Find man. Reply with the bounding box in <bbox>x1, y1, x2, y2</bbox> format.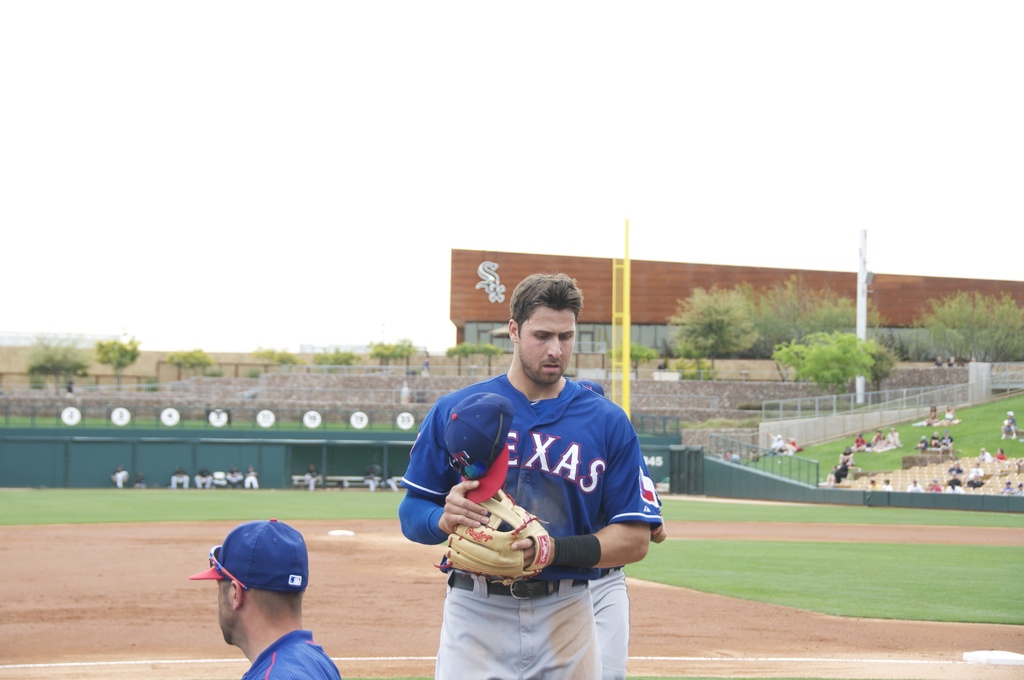
<bbox>392, 271, 669, 679</bbox>.
